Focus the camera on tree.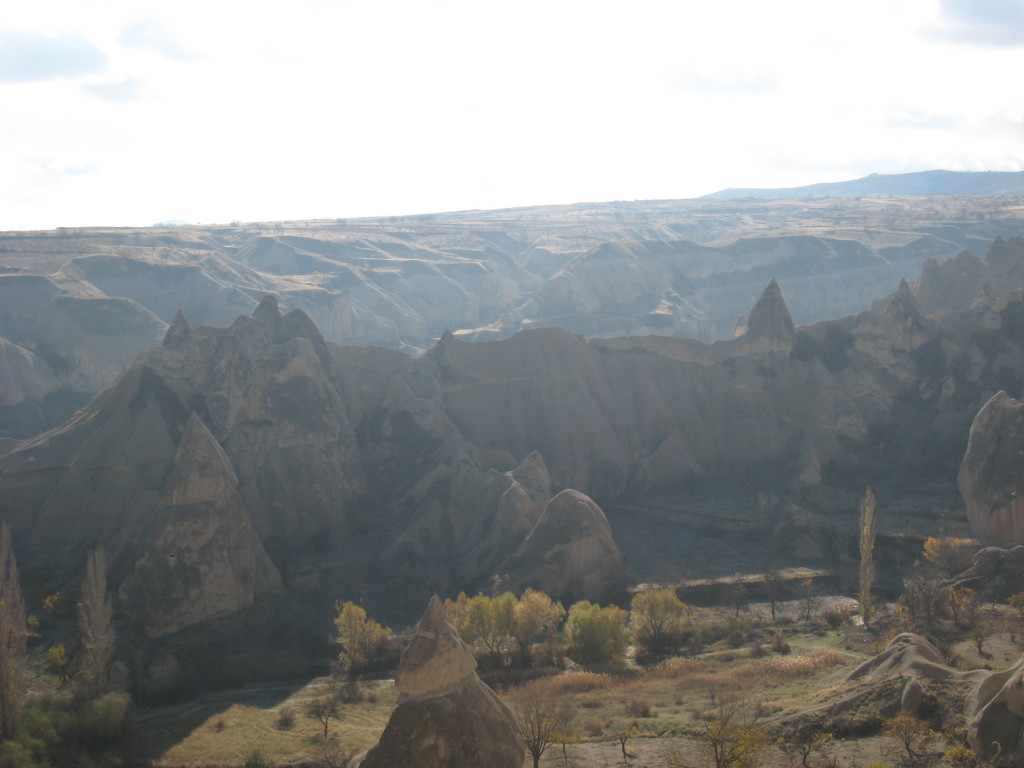
Focus region: {"left": 858, "top": 490, "right": 879, "bottom": 631}.
